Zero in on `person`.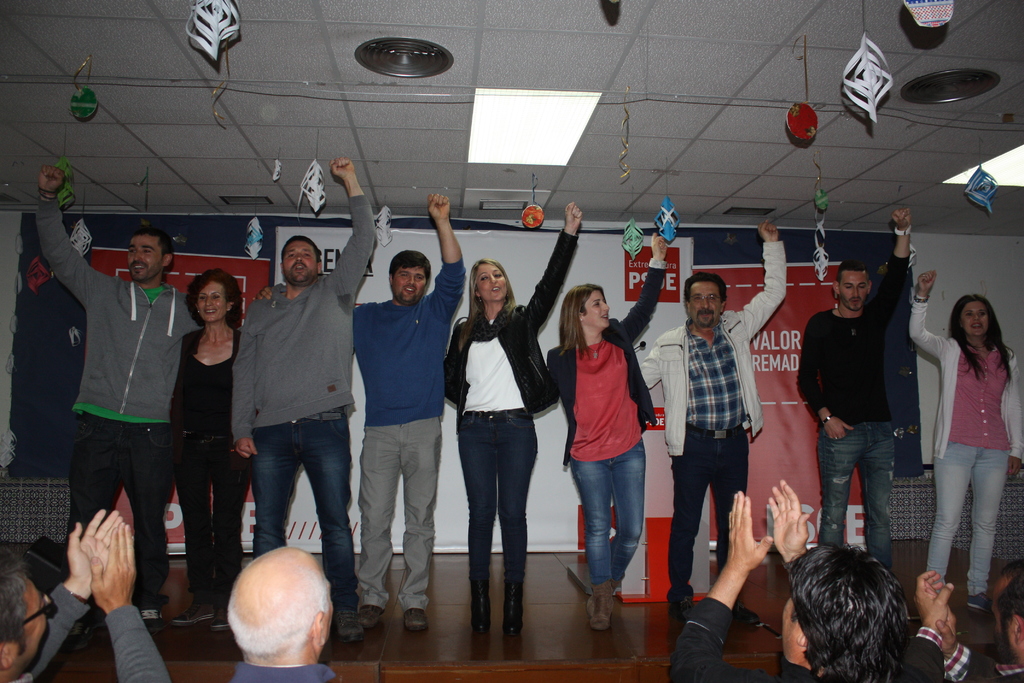
Zeroed in: (left=228, top=150, right=380, bottom=612).
